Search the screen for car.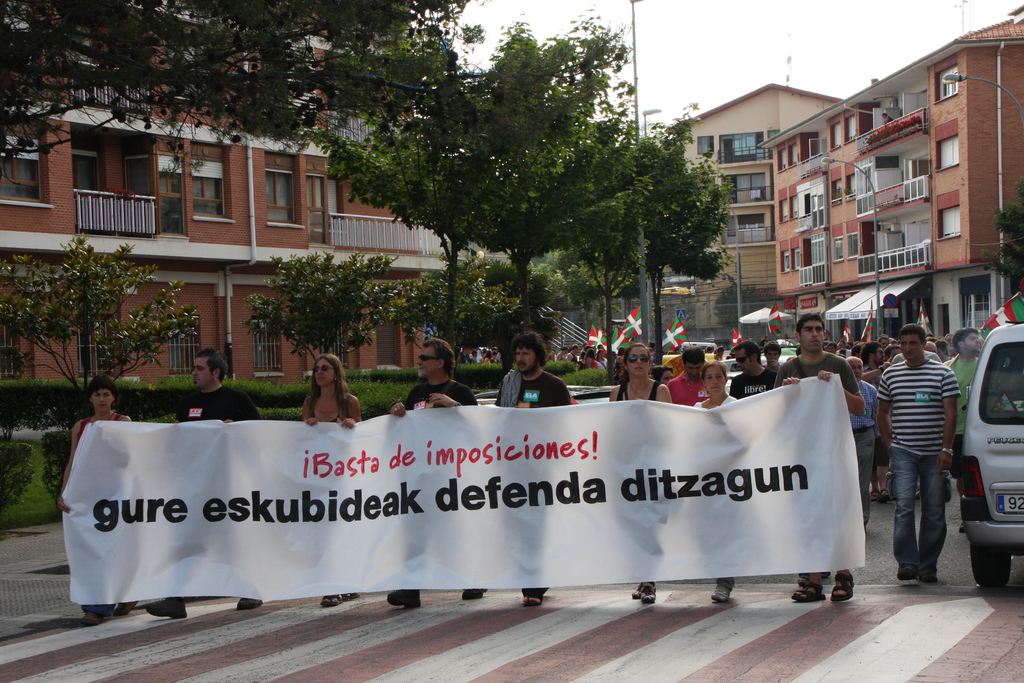
Found at [952, 325, 1023, 587].
